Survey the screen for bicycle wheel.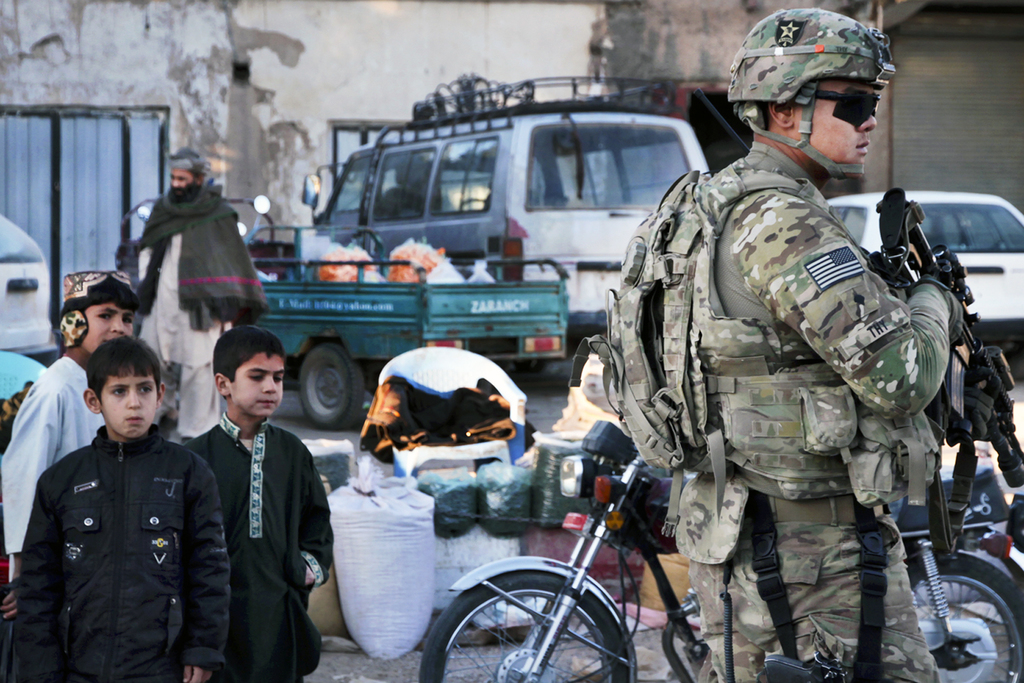
Survey found: <box>445,566,637,673</box>.
